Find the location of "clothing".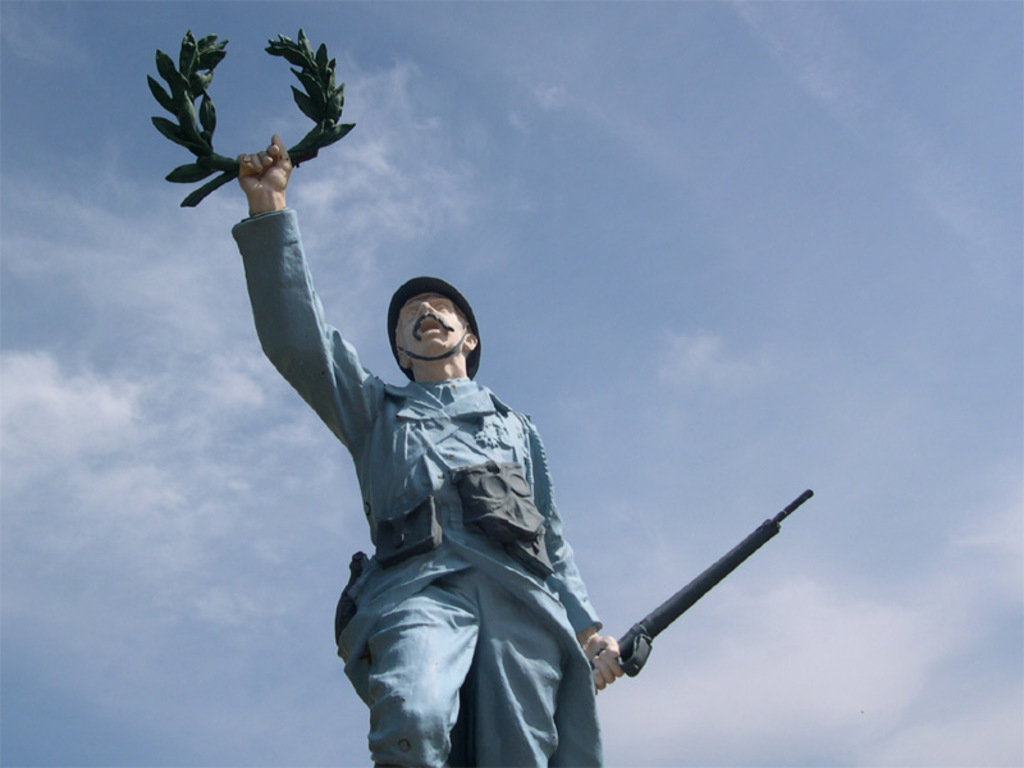
Location: {"left": 241, "top": 140, "right": 654, "bottom": 748}.
